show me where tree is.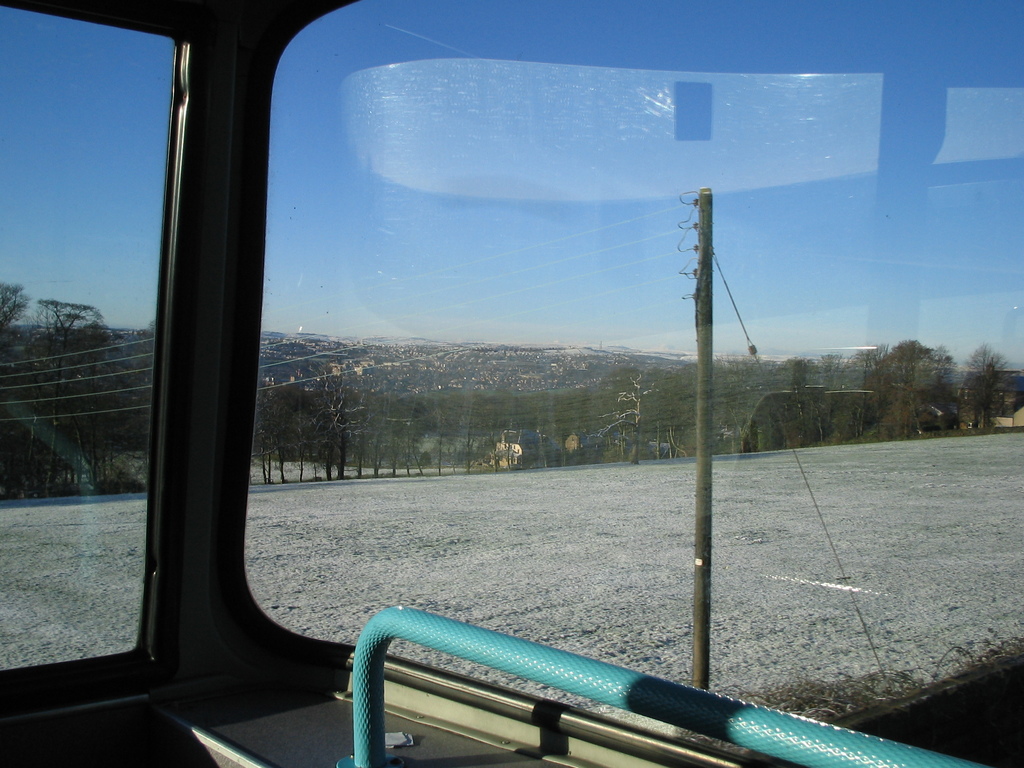
tree is at l=648, t=367, r=688, b=465.
